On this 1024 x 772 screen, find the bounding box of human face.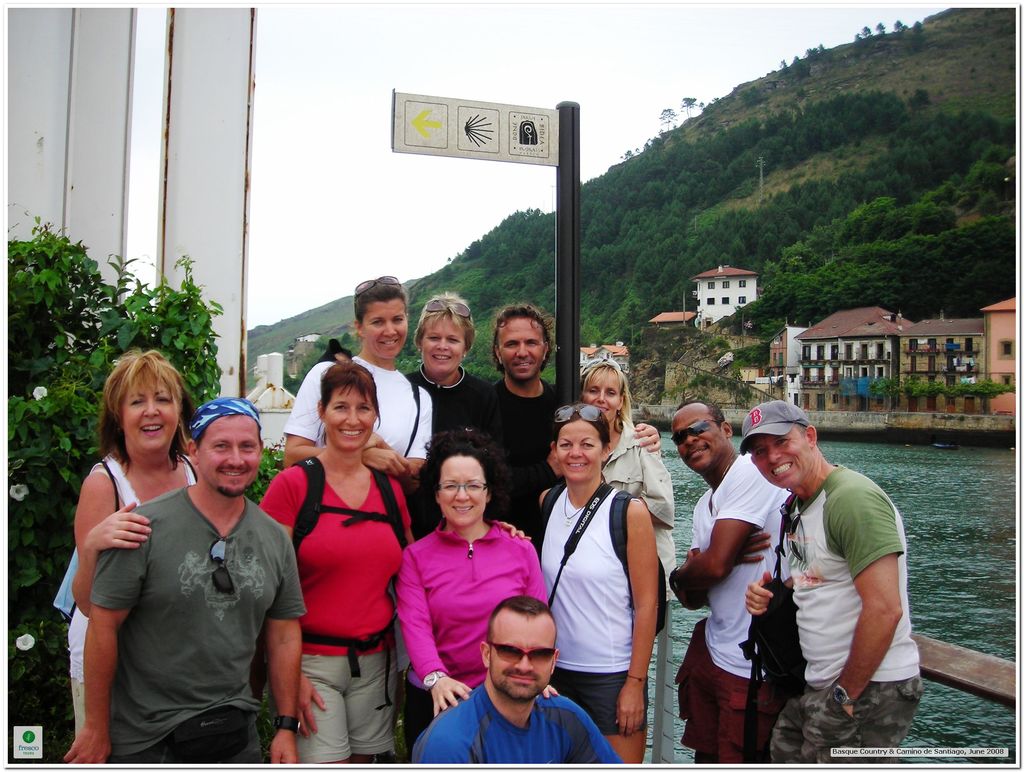
Bounding box: <box>202,415,260,495</box>.
